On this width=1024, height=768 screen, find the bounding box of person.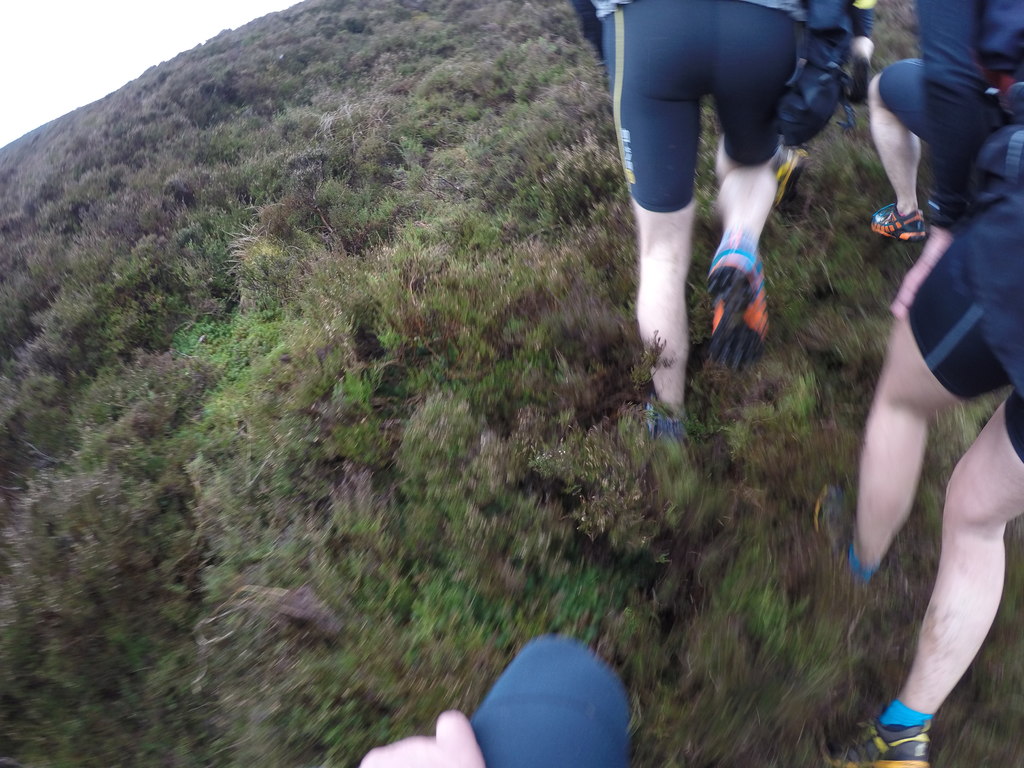
Bounding box: x1=867, y1=0, x2=1023, y2=310.
